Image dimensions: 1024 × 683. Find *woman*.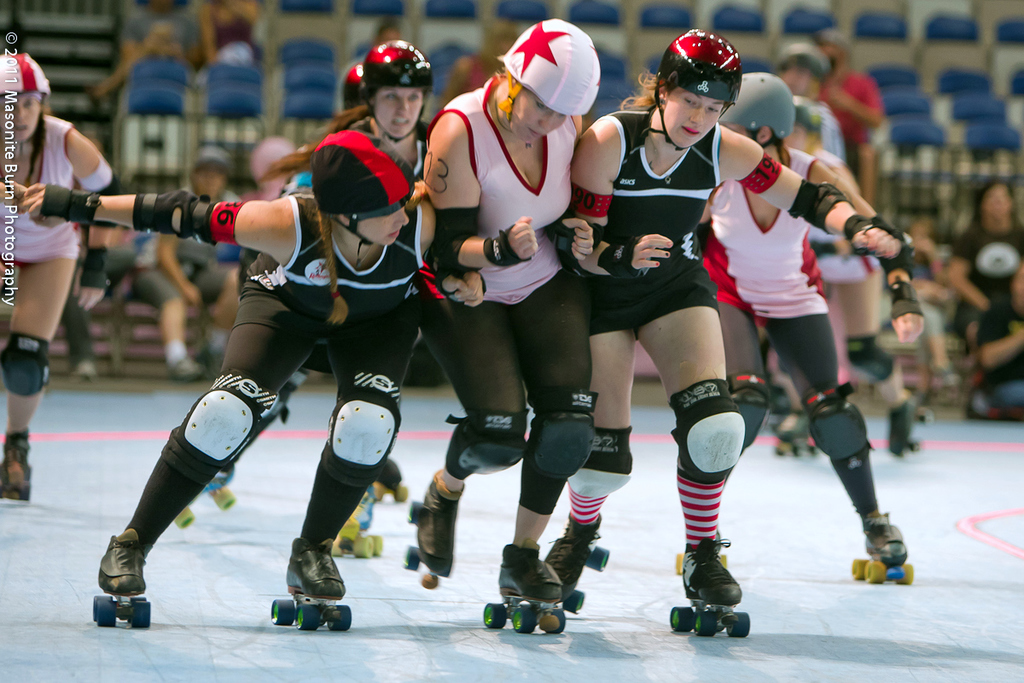
[0, 44, 115, 513].
